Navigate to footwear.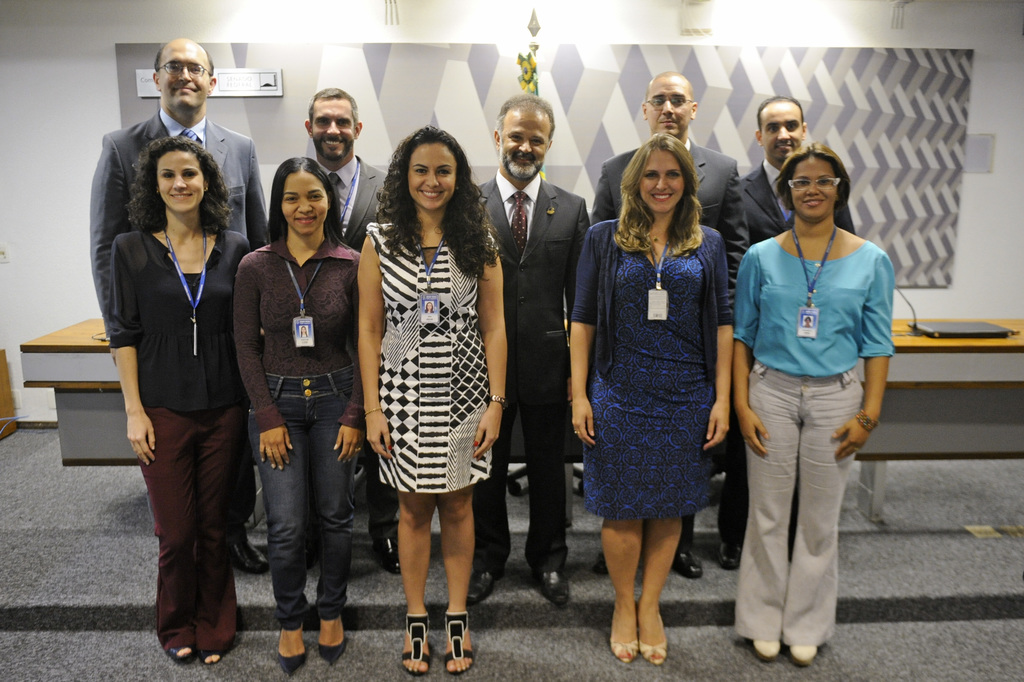
Navigation target: <bbox>593, 552, 610, 577</bbox>.
